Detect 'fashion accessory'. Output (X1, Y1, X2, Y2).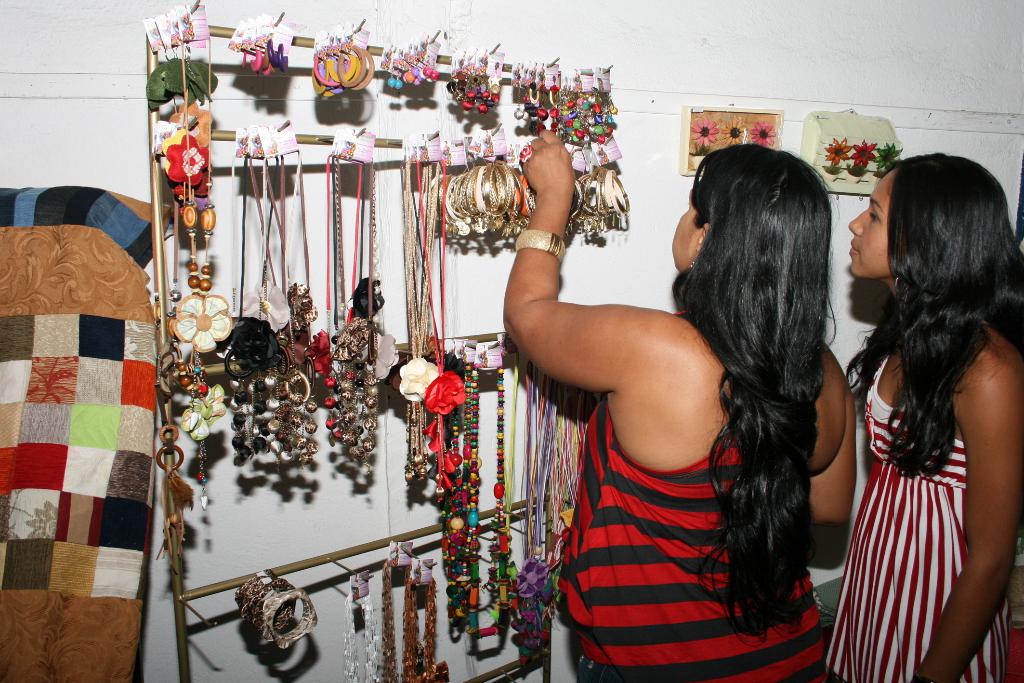
(404, 580, 442, 682).
